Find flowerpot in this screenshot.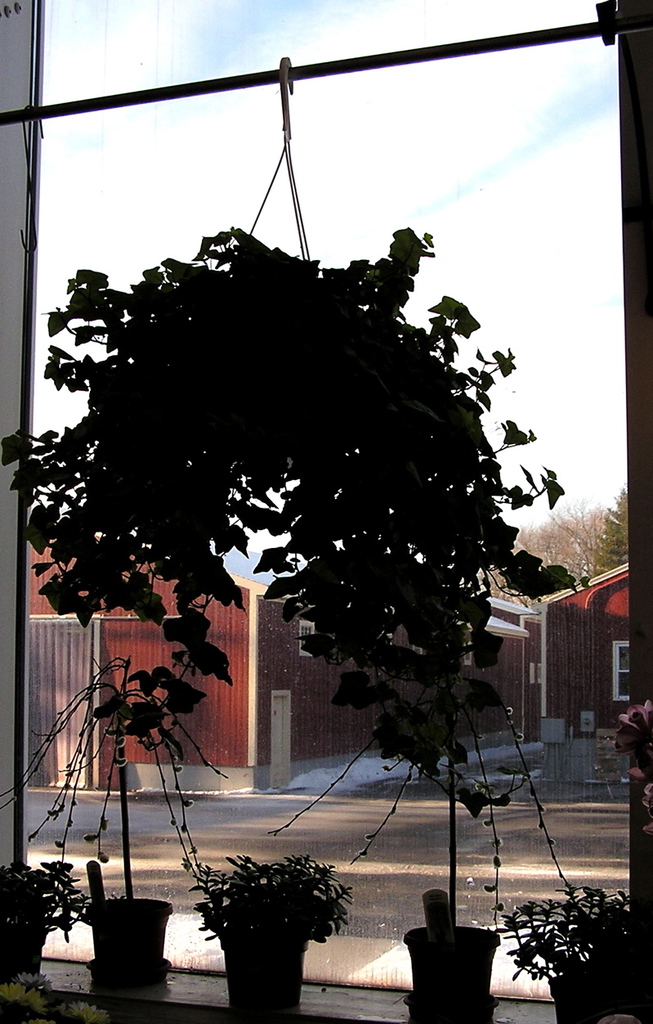
The bounding box for flowerpot is pyautogui.locateOnScreen(409, 917, 499, 1008).
